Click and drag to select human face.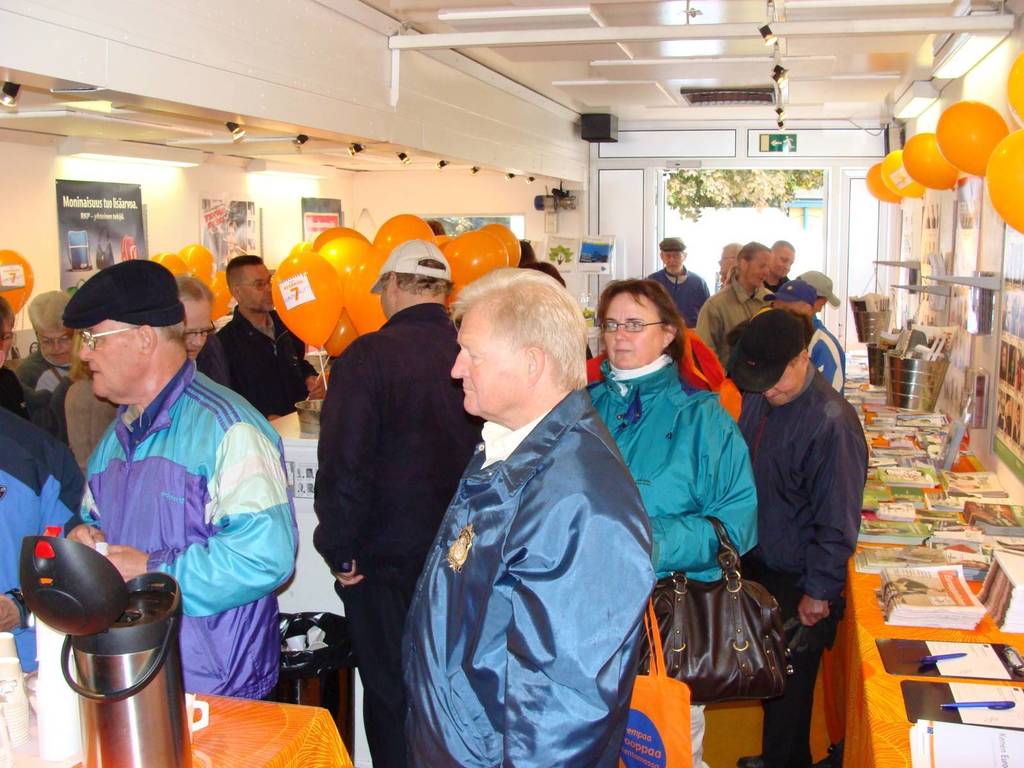
Selection: bbox=[180, 301, 214, 353].
